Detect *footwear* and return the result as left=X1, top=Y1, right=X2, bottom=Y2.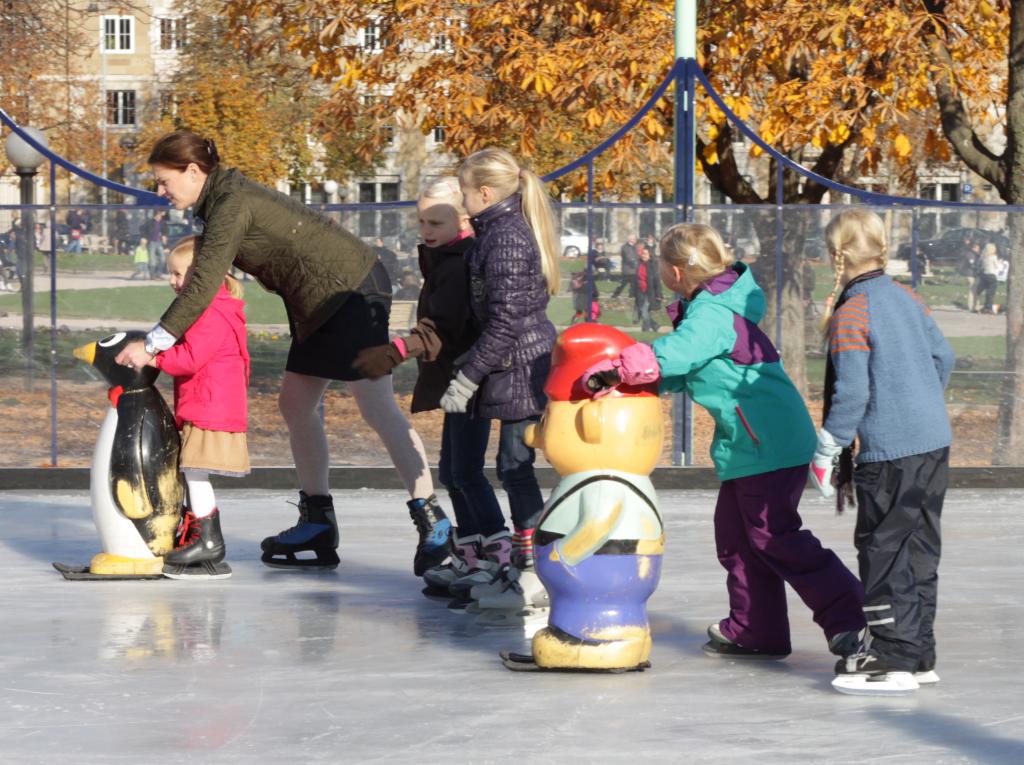
left=499, top=624, right=653, bottom=669.
